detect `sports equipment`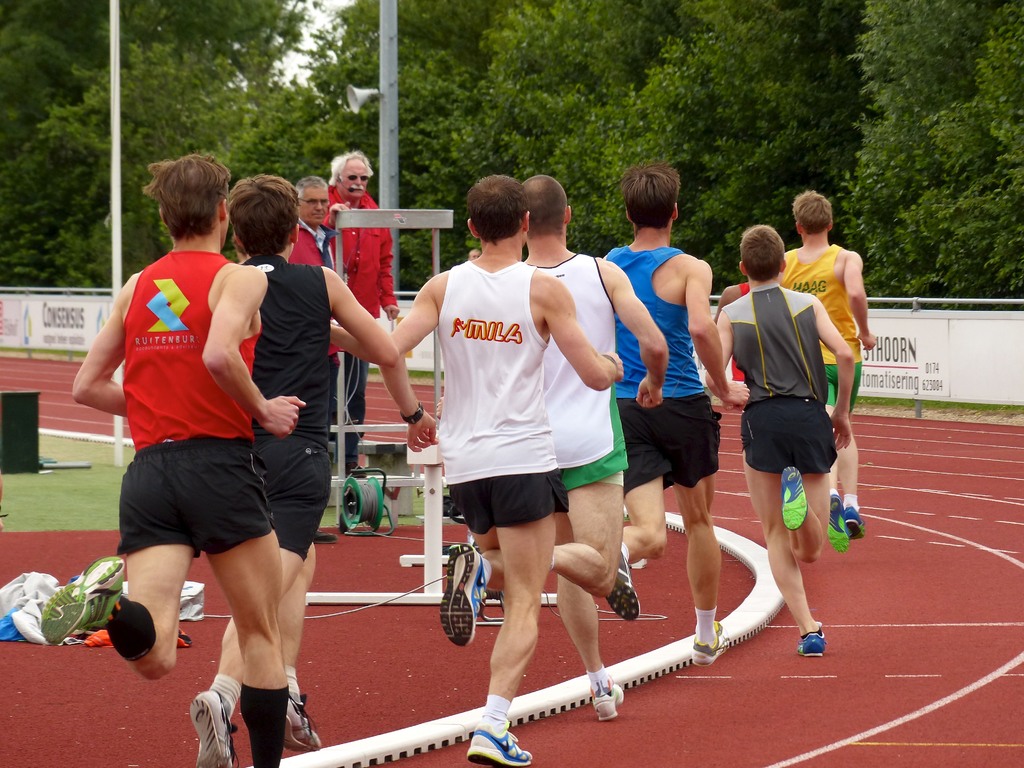
locate(282, 693, 323, 756)
